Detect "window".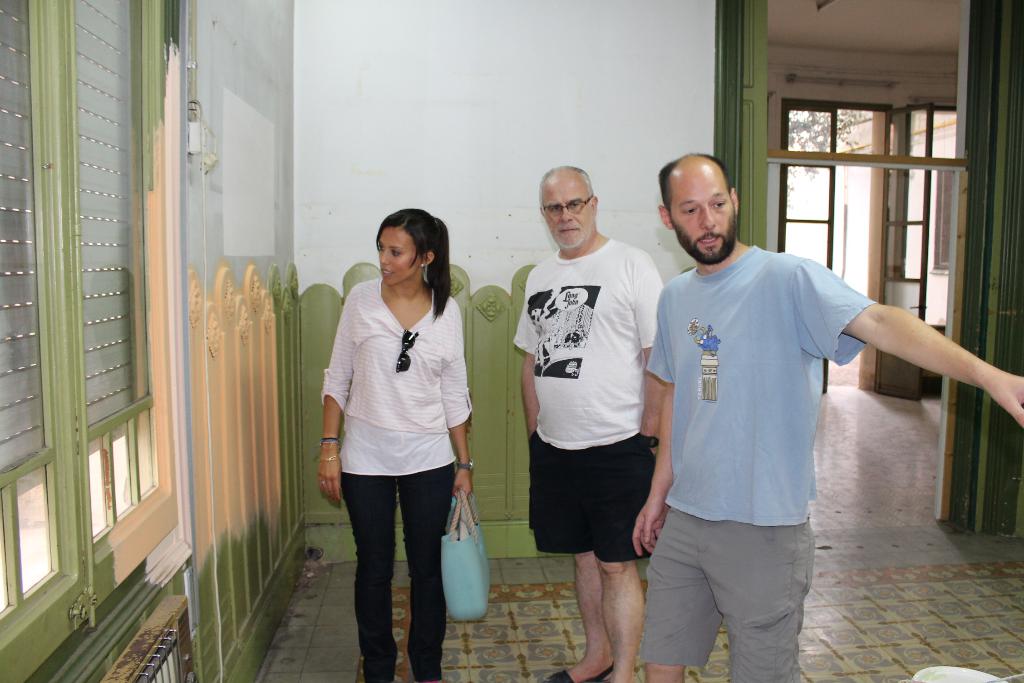
Detected at 3, 0, 176, 632.
